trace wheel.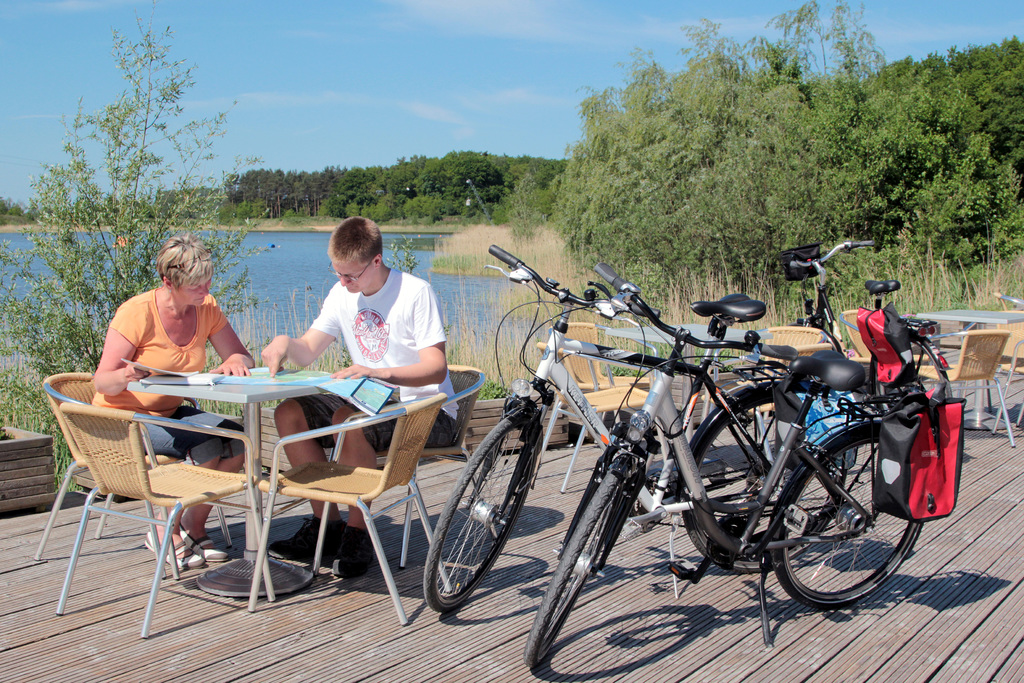
Traced to crop(435, 408, 548, 620).
